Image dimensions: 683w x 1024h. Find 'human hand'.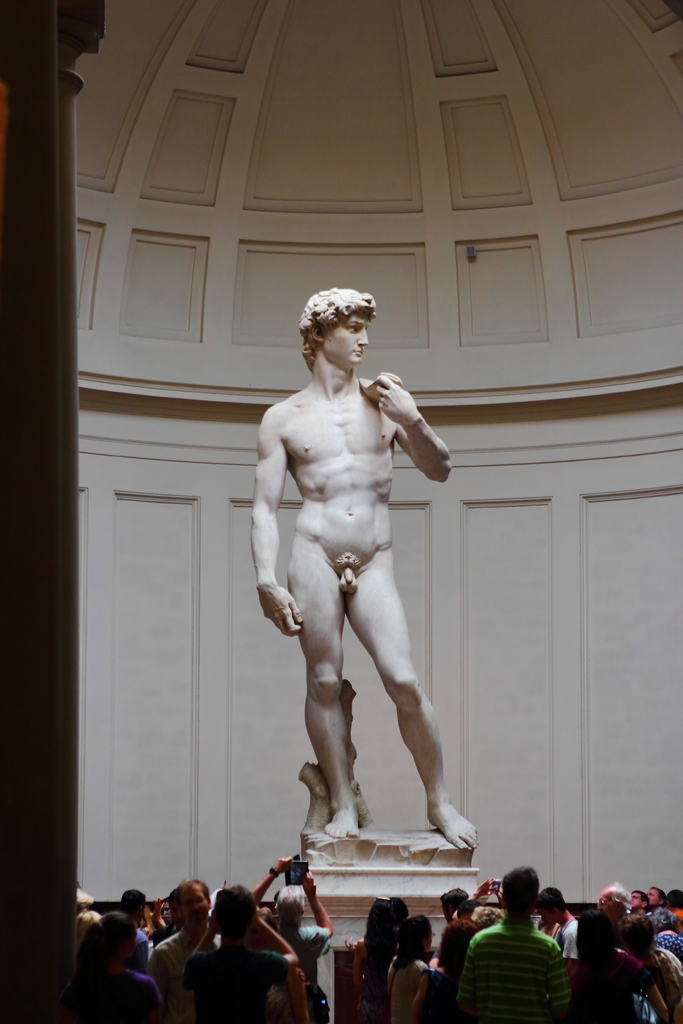
bbox(376, 374, 420, 426).
